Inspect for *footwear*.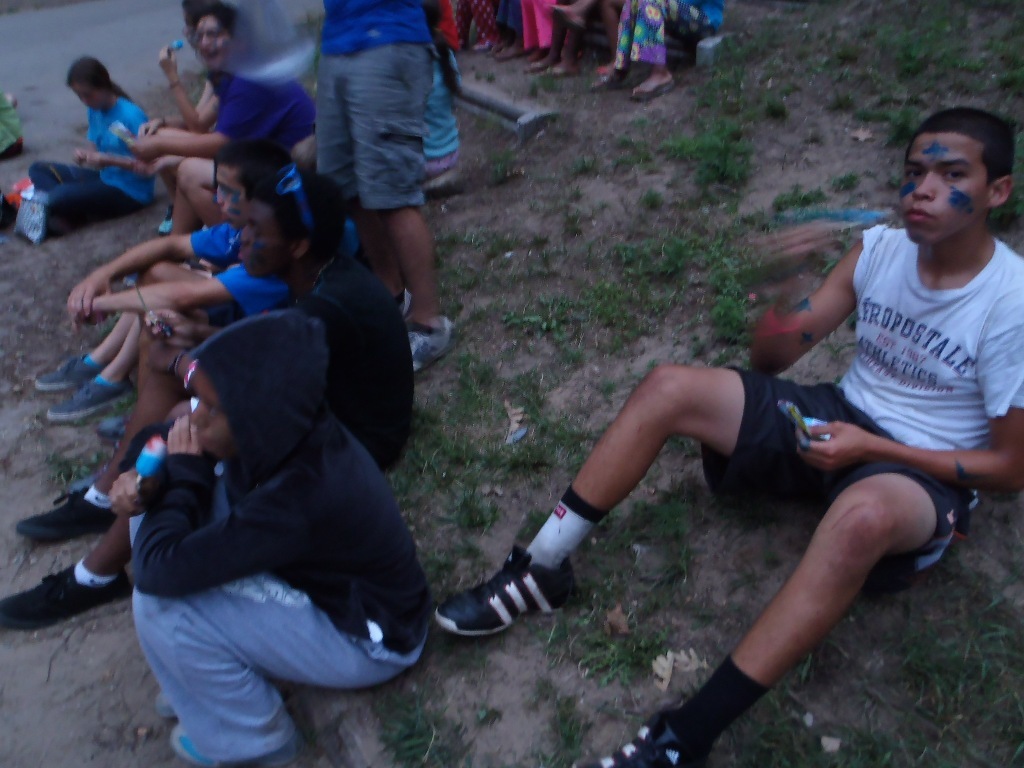
Inspection: x1=591, y1=72, x2=622, y2=93.
